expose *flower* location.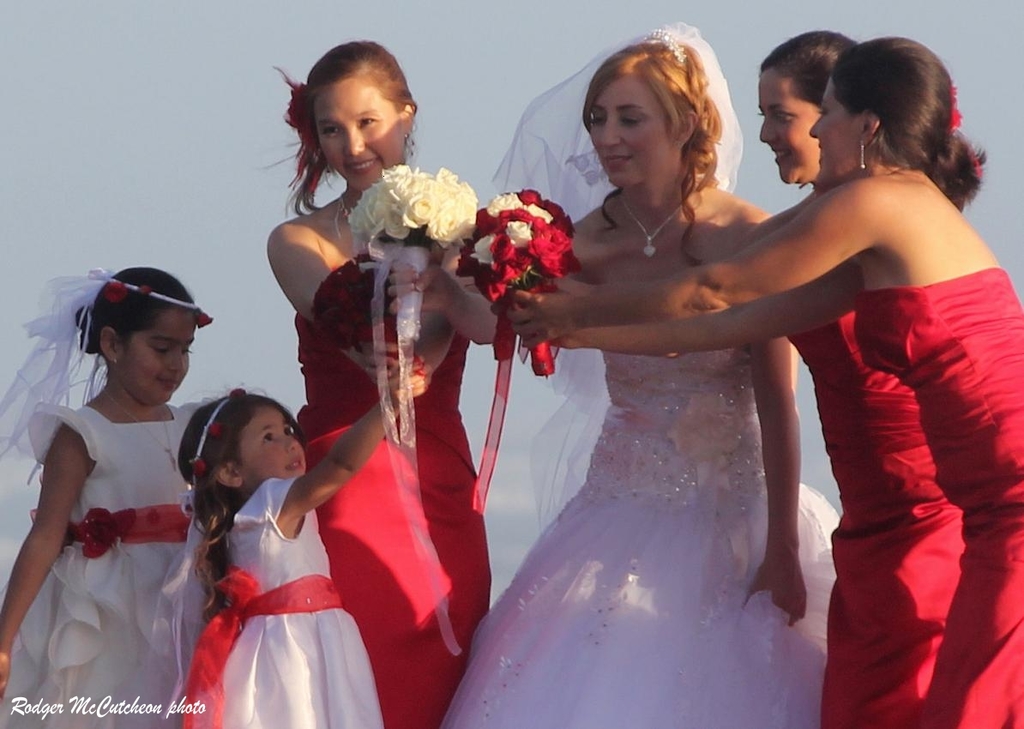
Exposed at 194,310,215,327.
